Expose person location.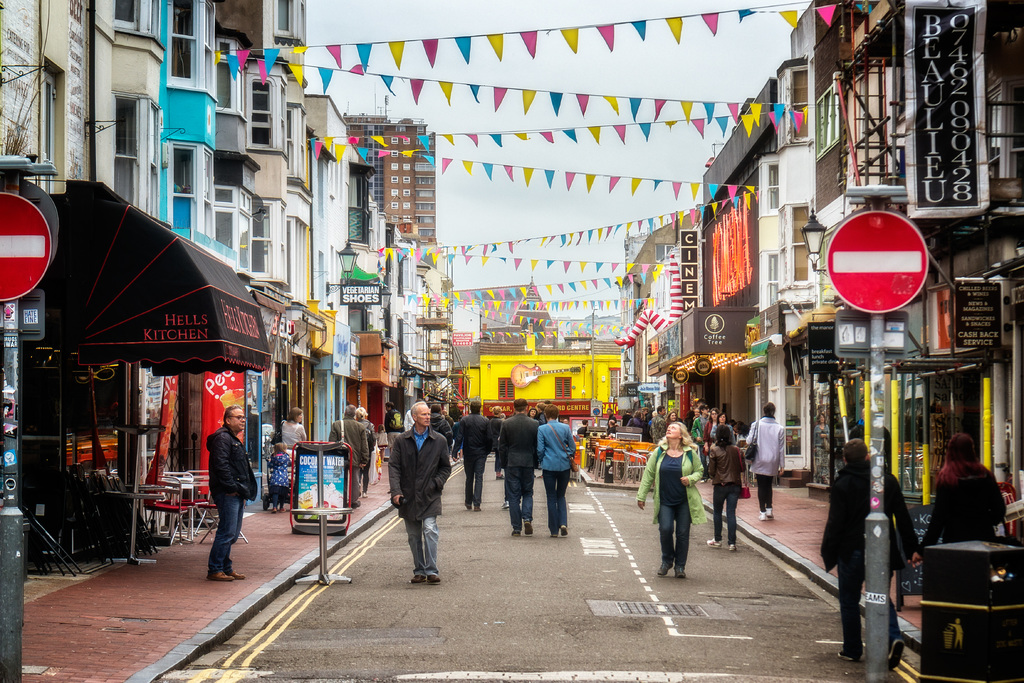
Exposed at [280,408,310,456].
